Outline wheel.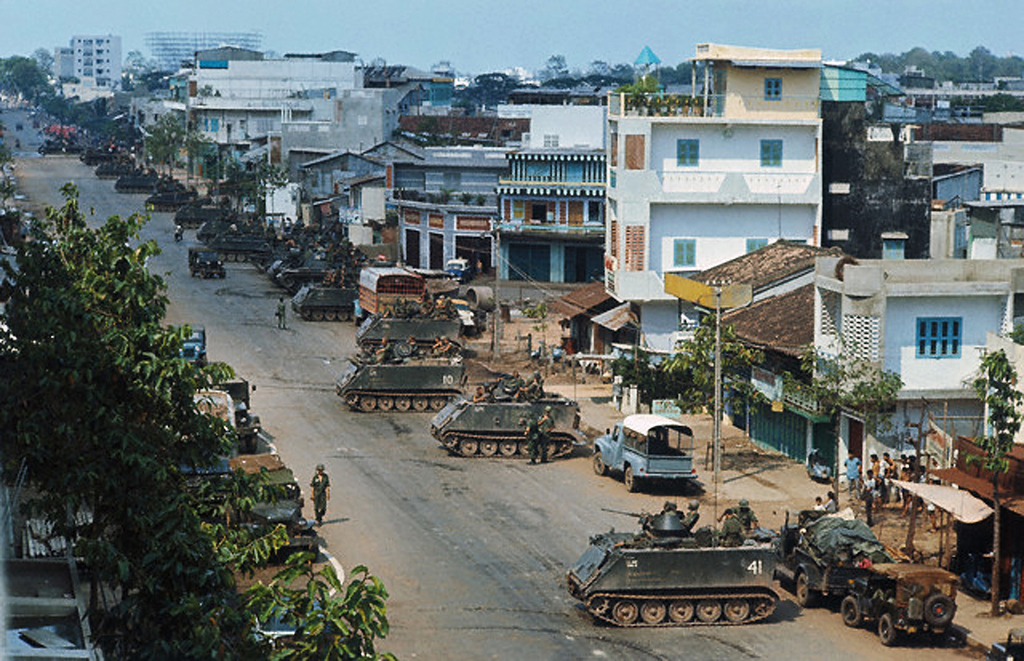
Outline: bbox=[397, 399, 412, 413].
